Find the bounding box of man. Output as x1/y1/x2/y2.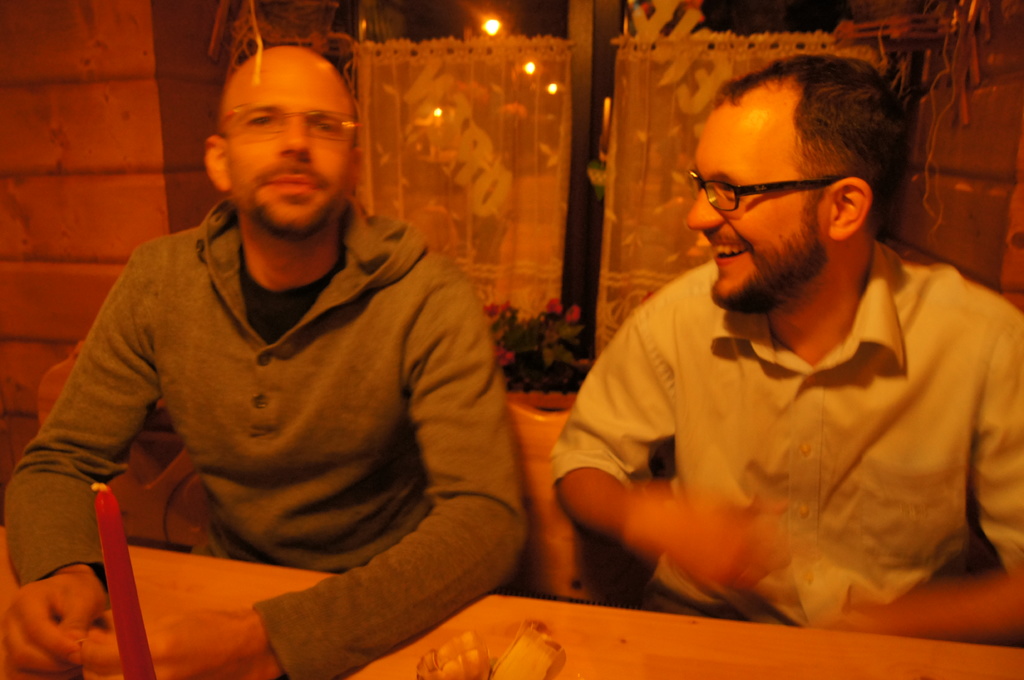
533/49/1017/625.
